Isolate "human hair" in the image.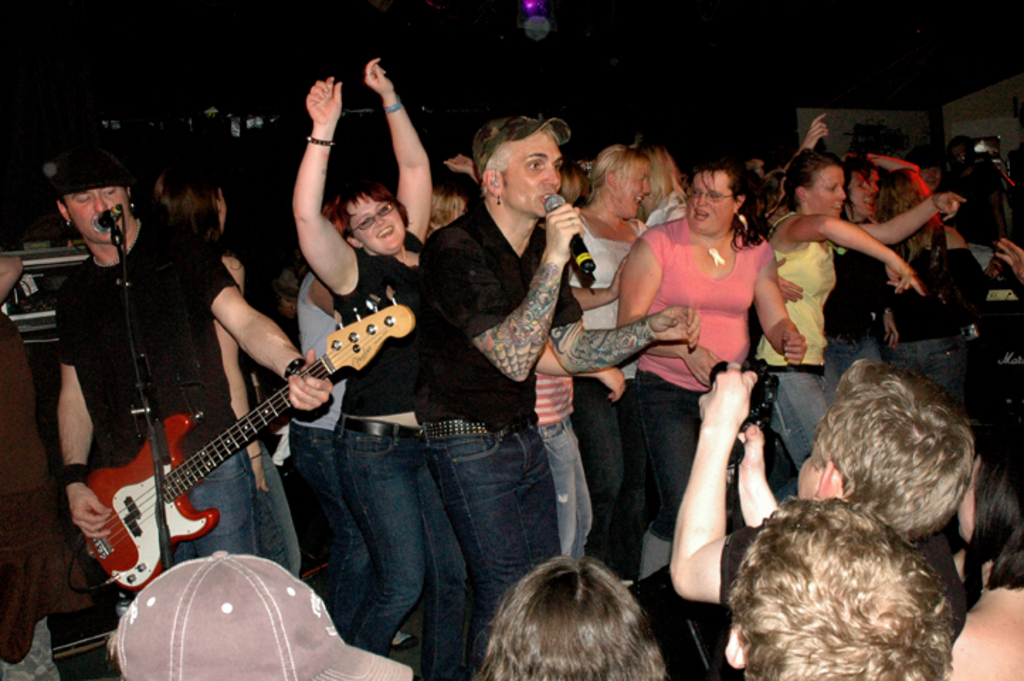
Isolated region: (left=876, top=165, right=942, bottom=236).
